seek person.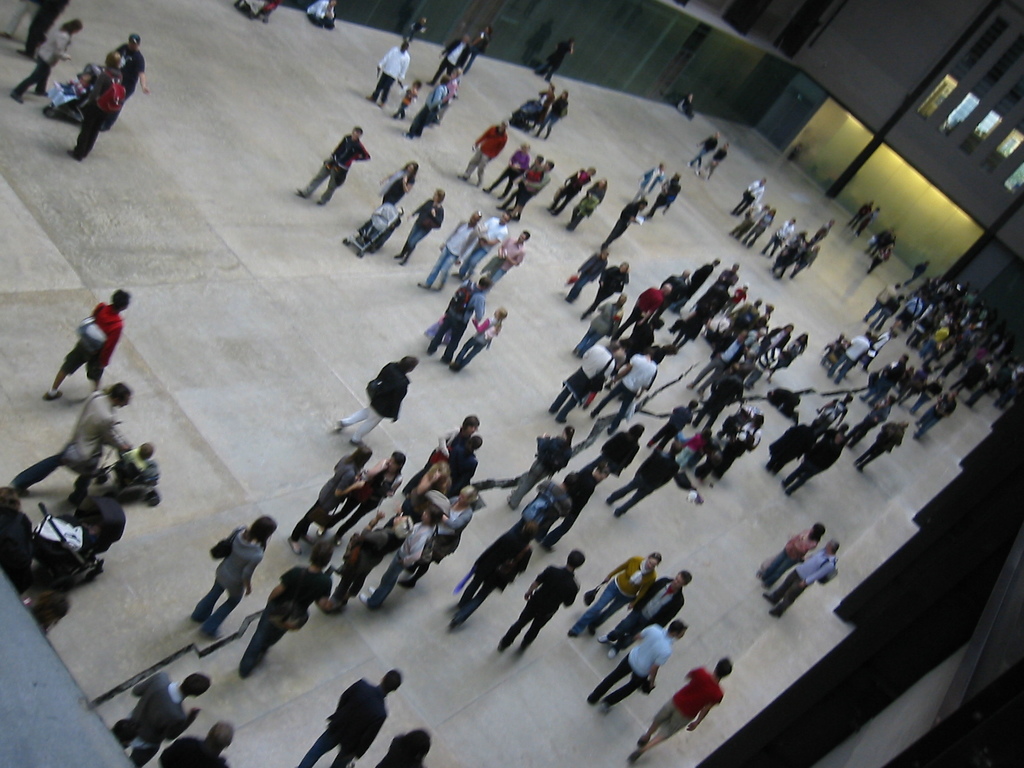
l=400, t=14, r=427, b=43.
